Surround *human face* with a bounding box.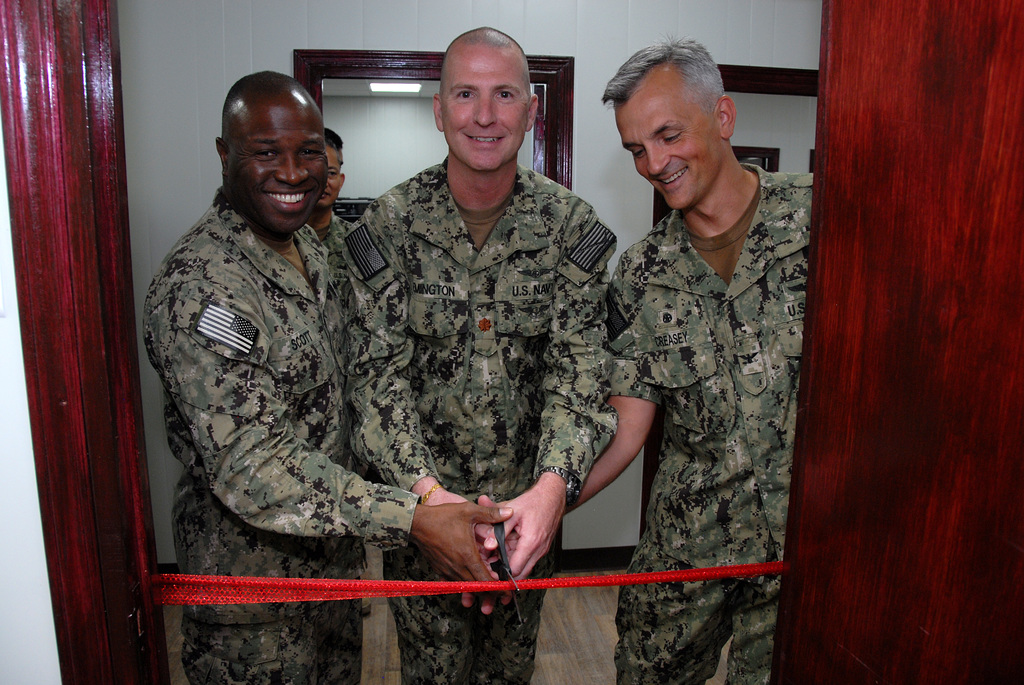
[444, 54, 532, 173].
